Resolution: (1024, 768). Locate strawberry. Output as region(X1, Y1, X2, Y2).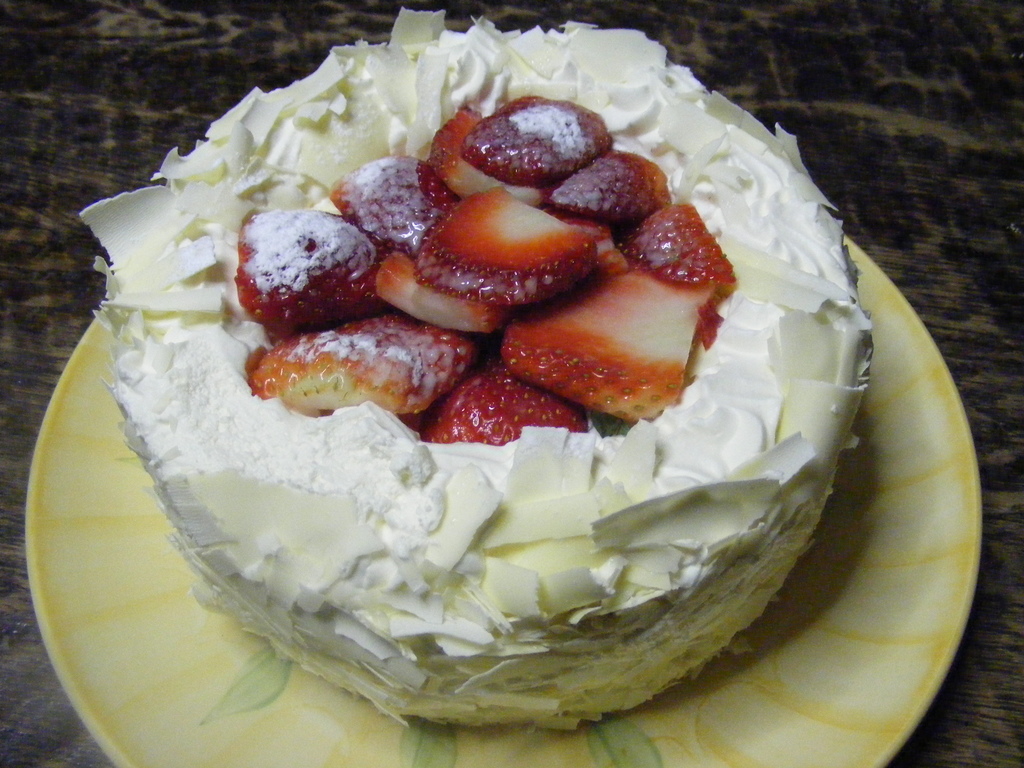
region(620, 199, 733, 289).
